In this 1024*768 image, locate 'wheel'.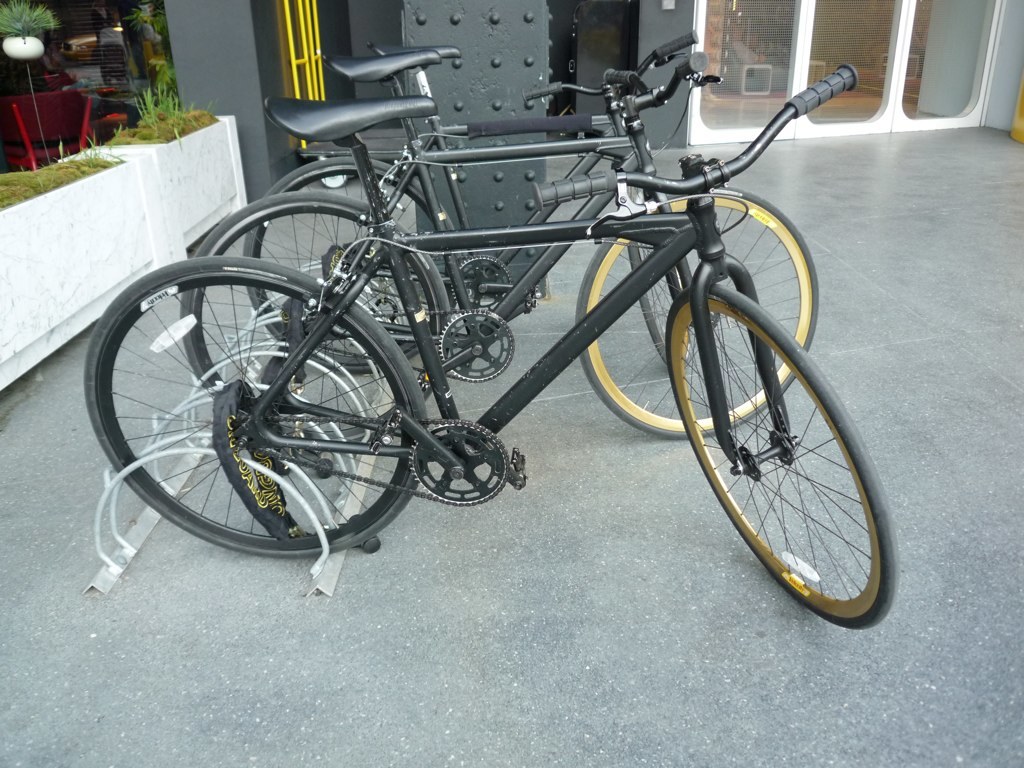
Bounding box: bbox=(246, 156, 460, 367).
